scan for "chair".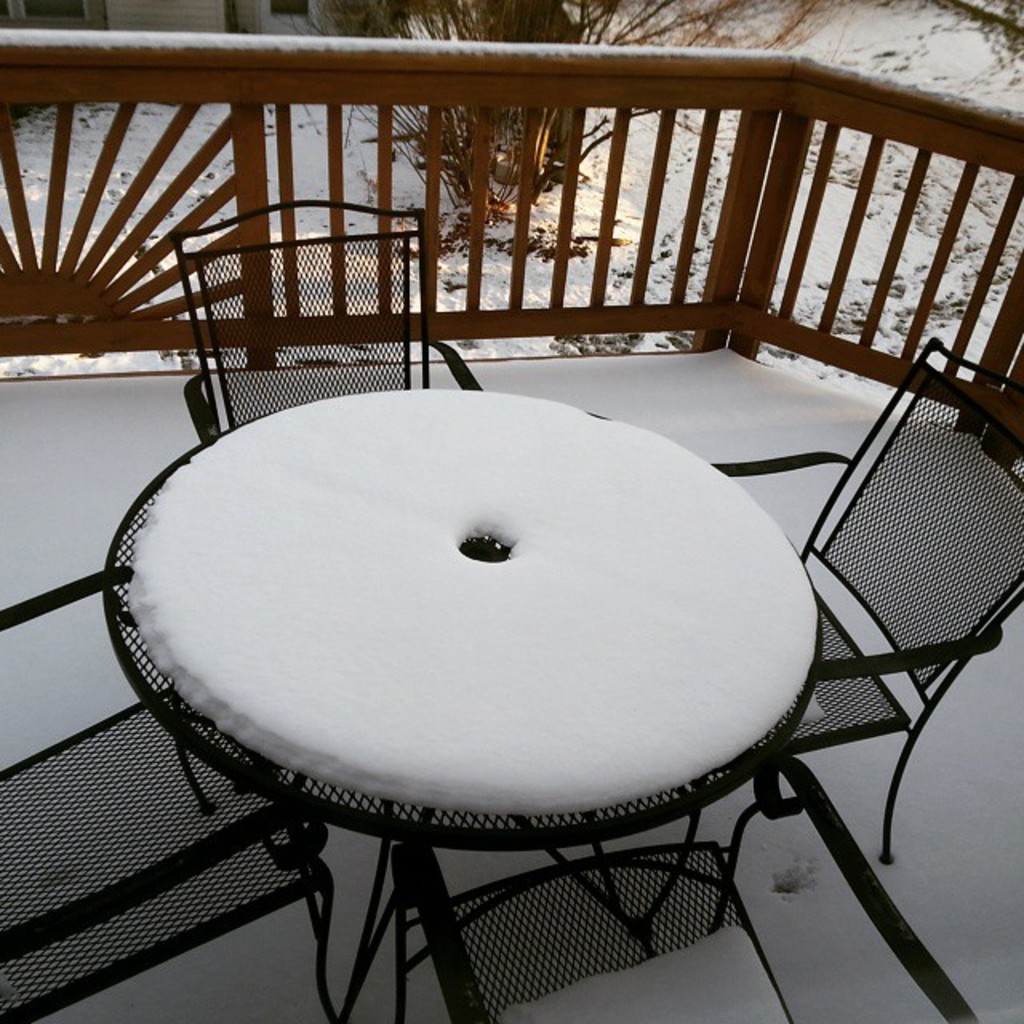
Scan result: 701,334,1022,872.
